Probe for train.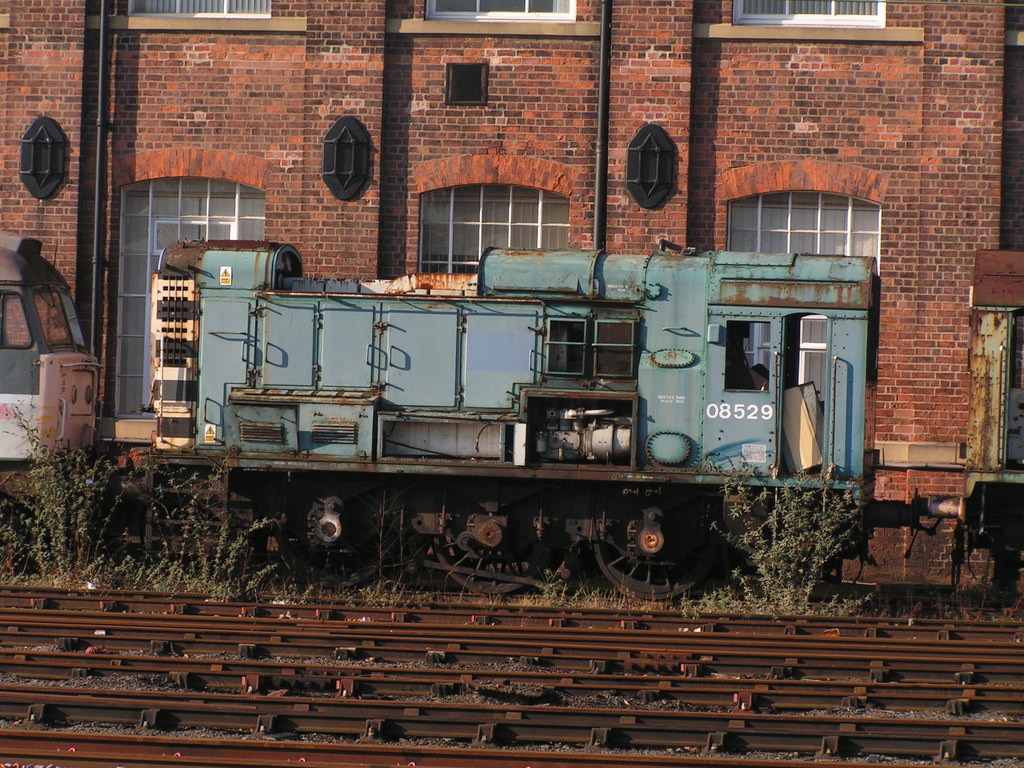
Probe result: region(0, 230, 1023, 598).
